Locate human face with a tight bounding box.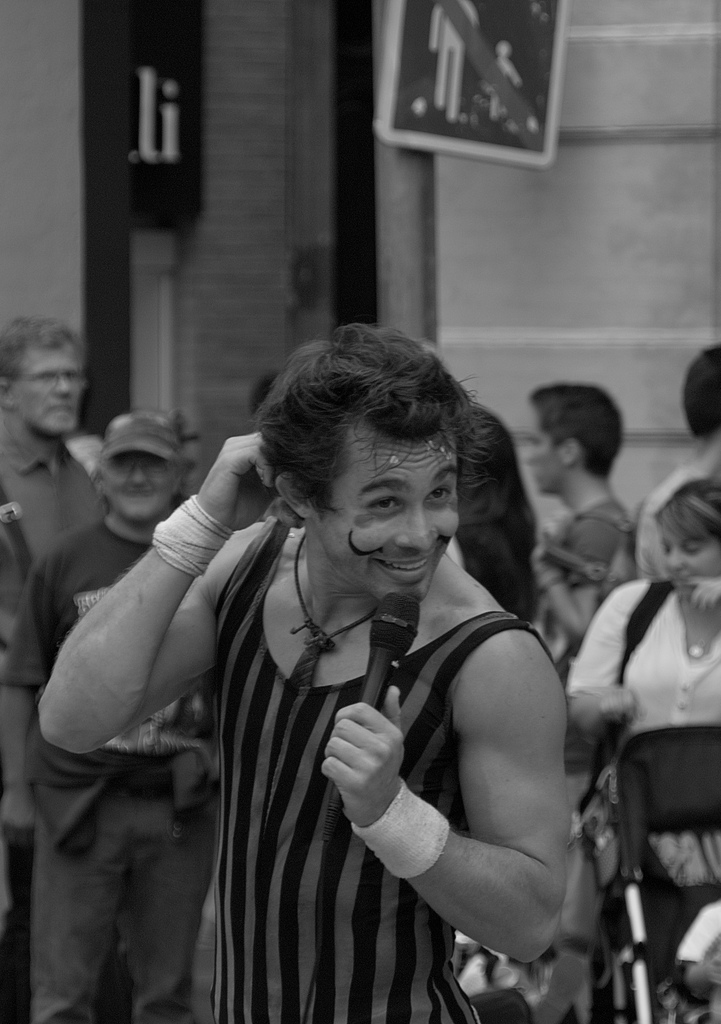
x1=521, y1=409, x2=562, y2=500.
